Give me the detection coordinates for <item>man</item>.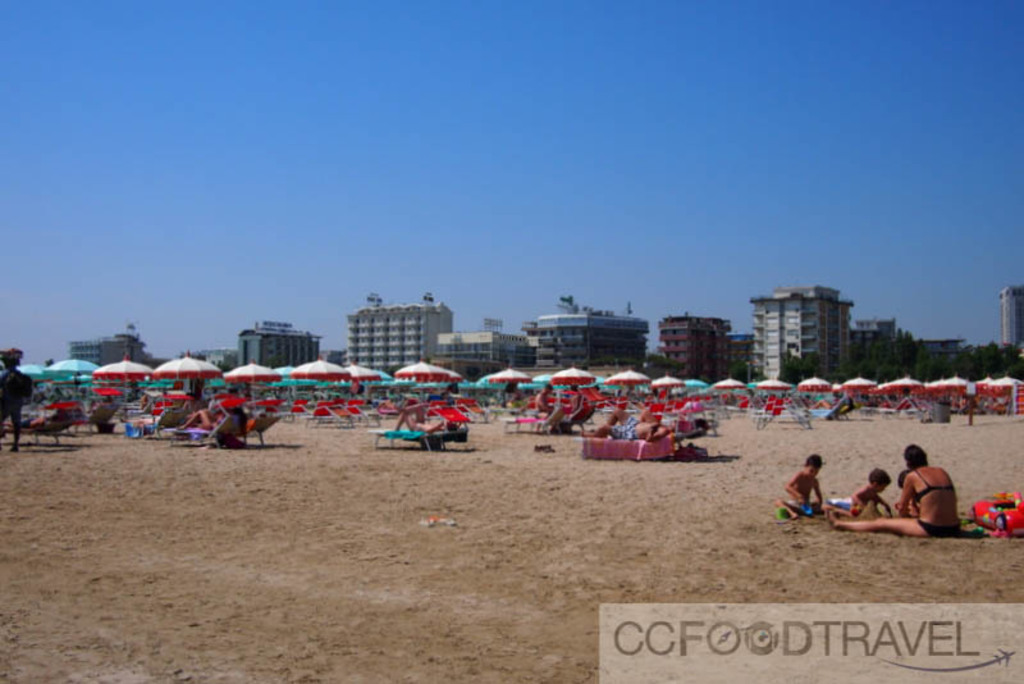
bbox=(0, 355, 36, 451).
